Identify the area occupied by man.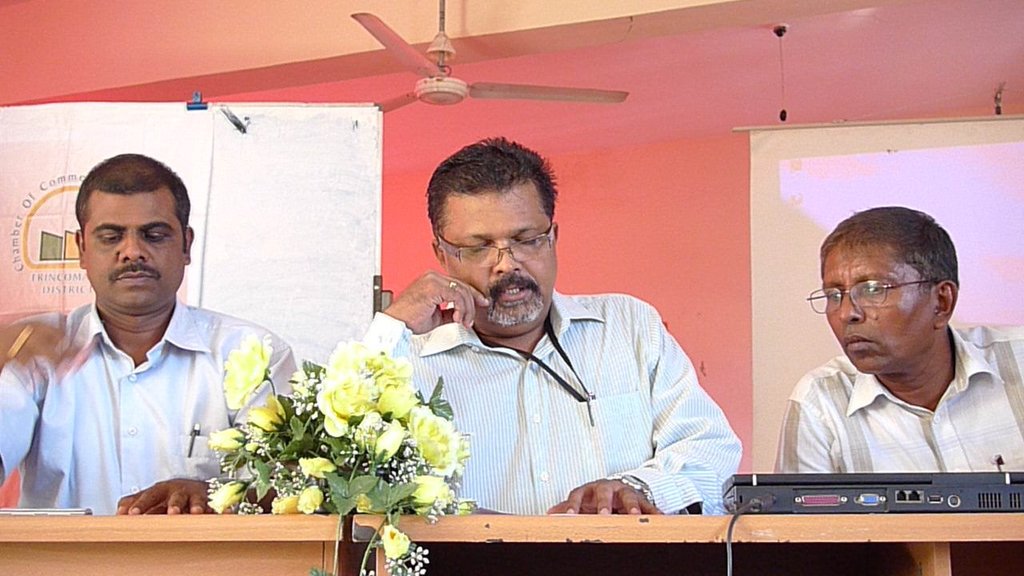
Area: (770,203,1023,473).
